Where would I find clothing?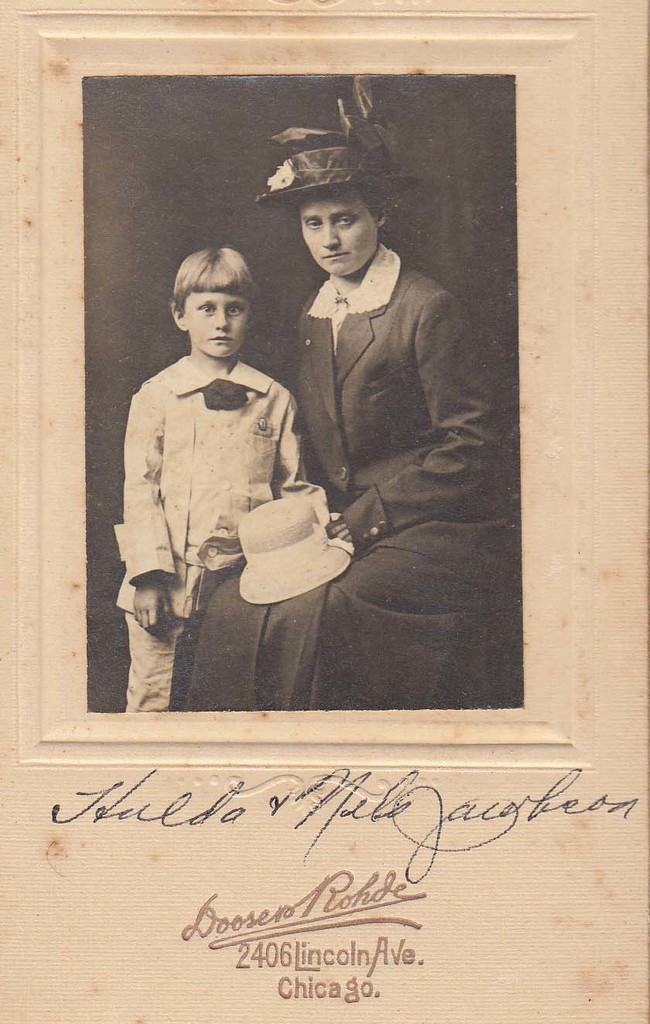
At select_region(117, 332, 314, 596).
